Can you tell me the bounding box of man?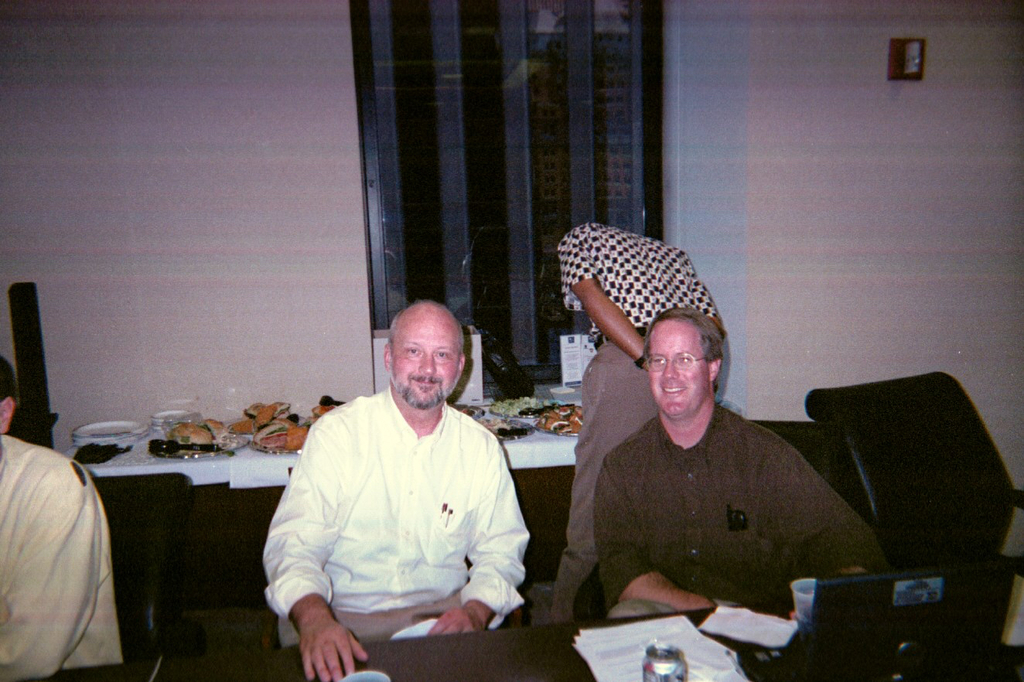
select_region(586, 305, 882, 610).
